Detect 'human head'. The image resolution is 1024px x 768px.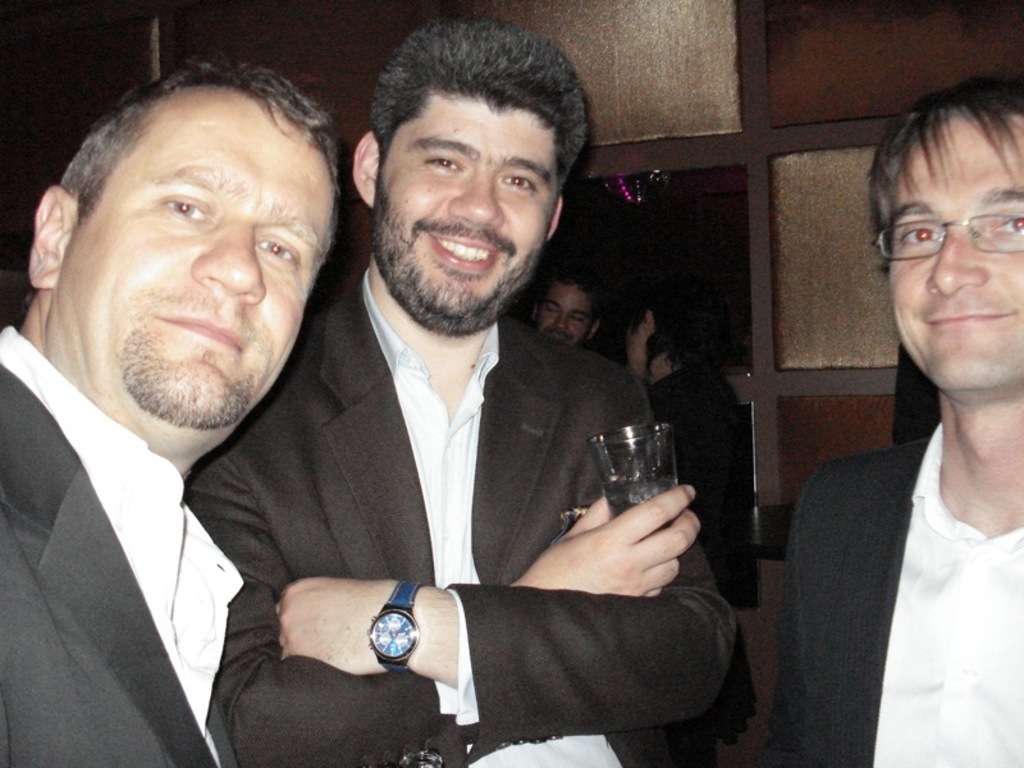
29/58/344/444.
